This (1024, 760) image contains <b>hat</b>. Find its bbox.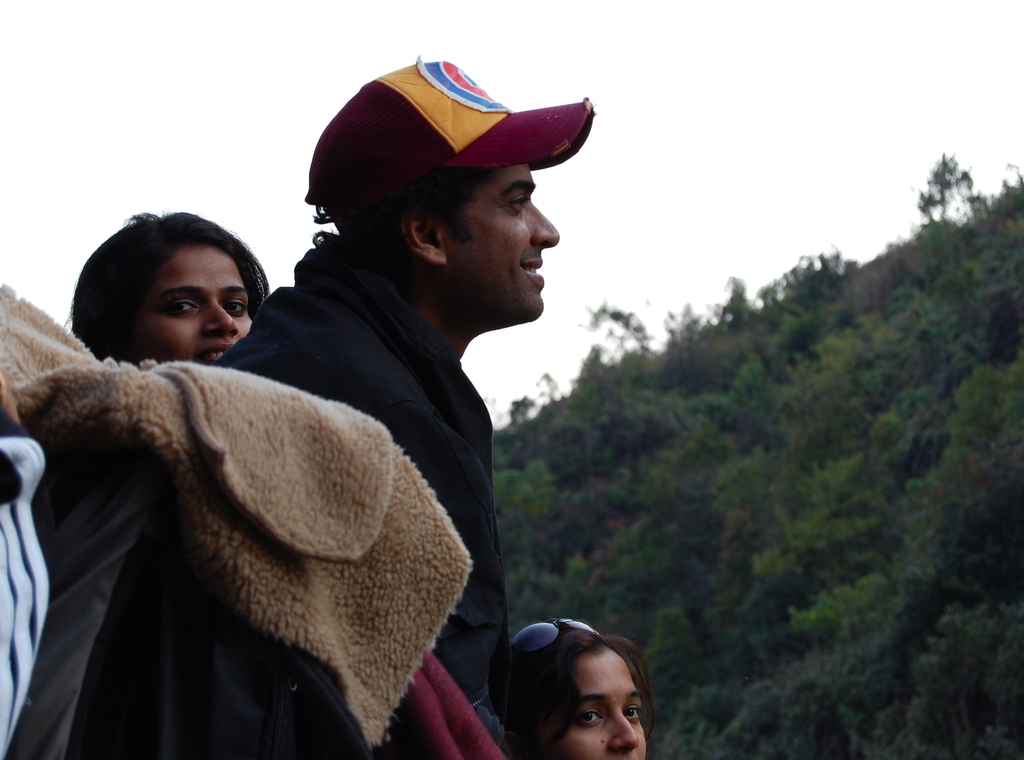
box(305, 56, 596, 237).
